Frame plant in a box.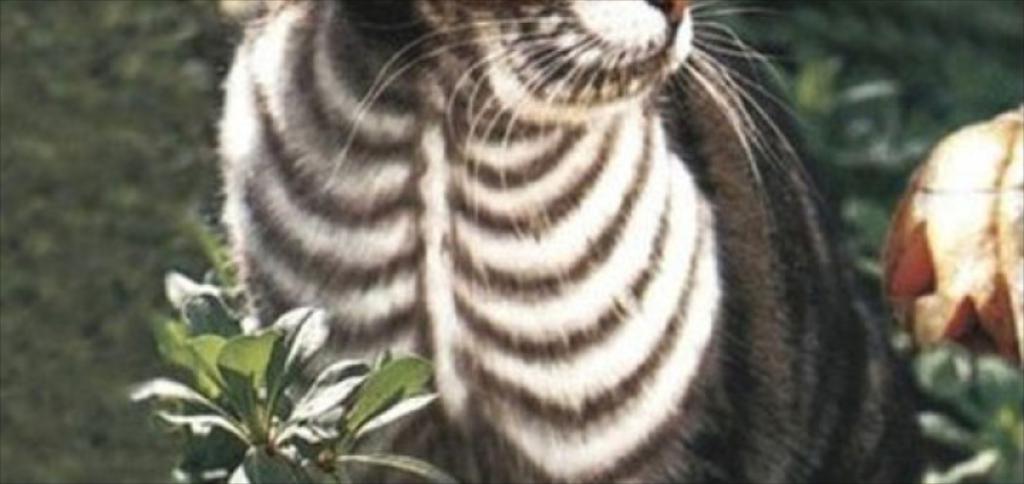
(139,316,407,467).
